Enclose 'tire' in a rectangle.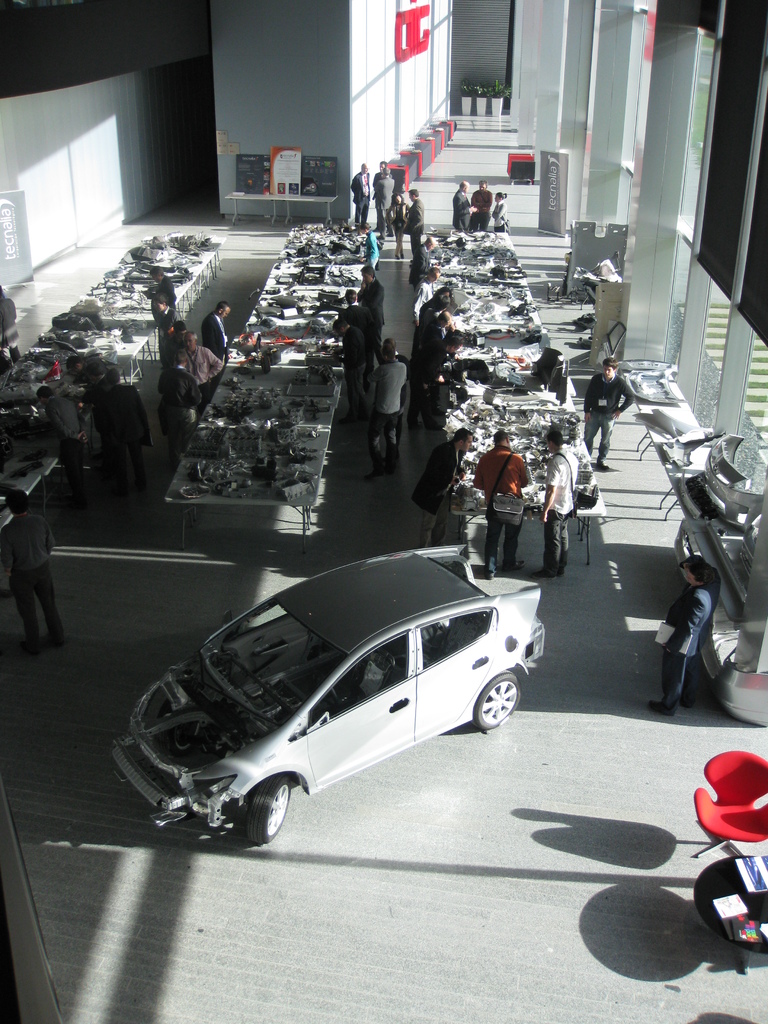
locate(473, 672, 522, 732).
